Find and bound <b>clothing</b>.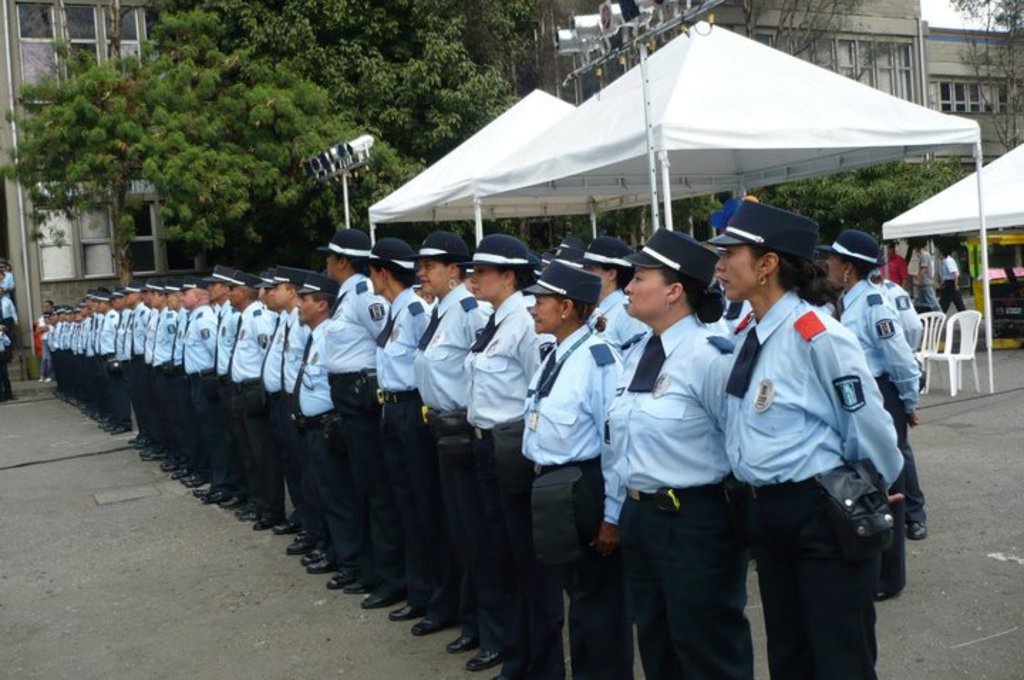
Bound: BBox(0, 269, 18, 287).
